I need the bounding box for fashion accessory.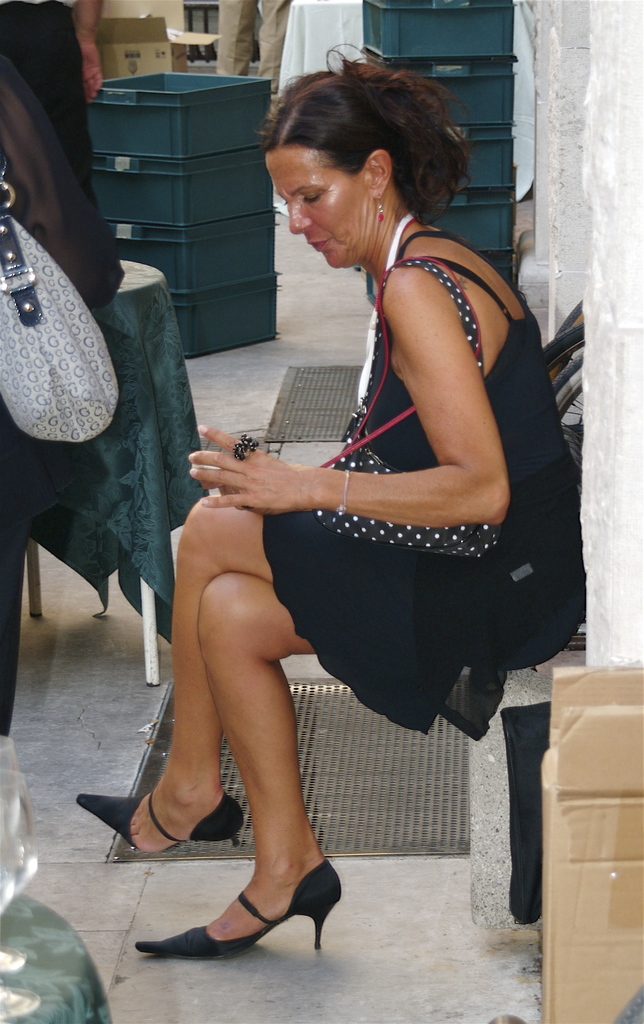
Here it is: (76, 790, 245, 848).
